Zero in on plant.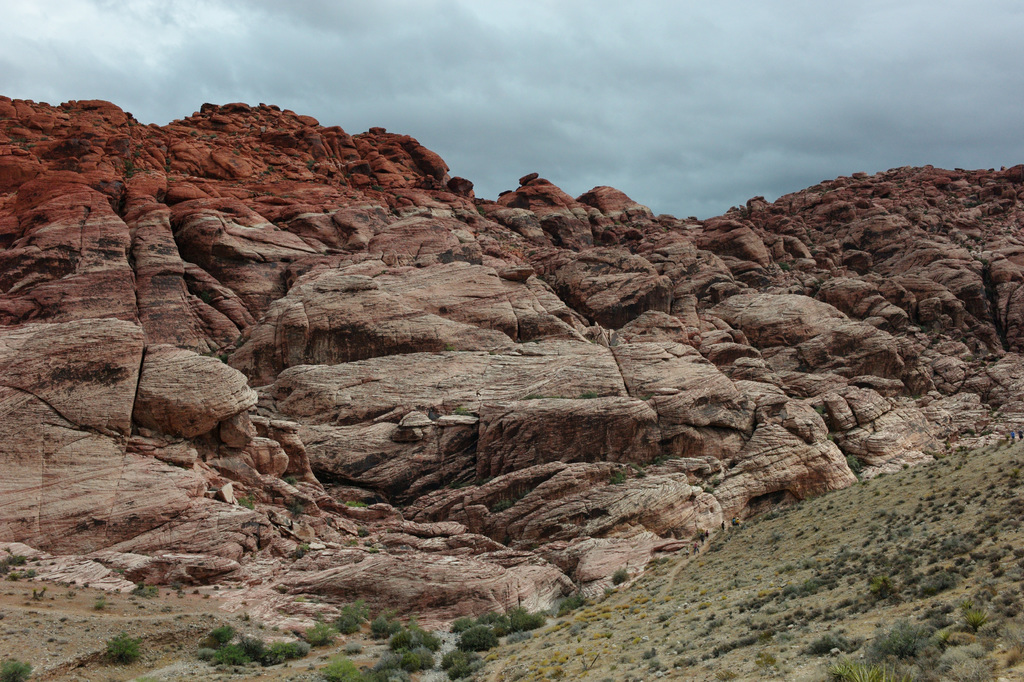
Zeroed in: region(306, 619, 327, 645).
